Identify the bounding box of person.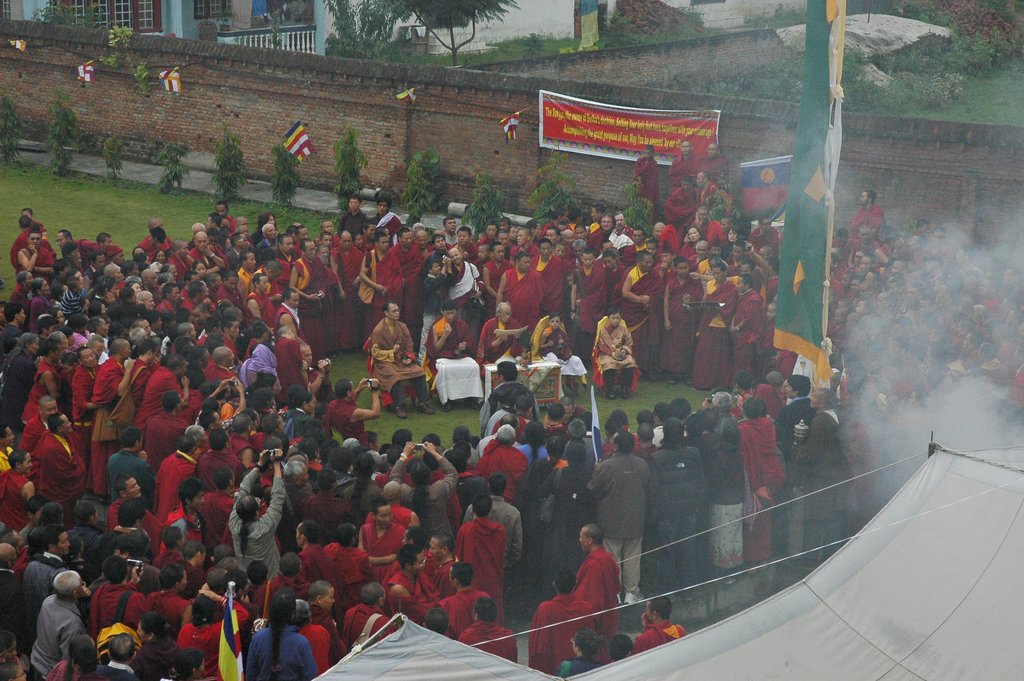
<box>697,409,718,461</box>.
